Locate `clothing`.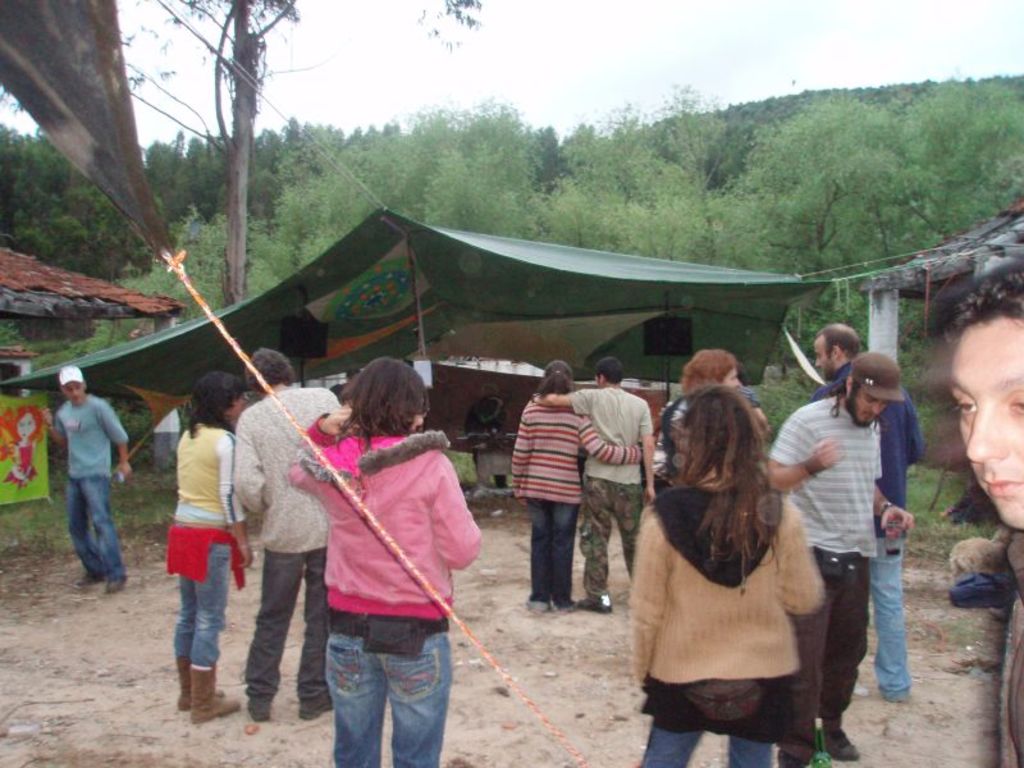
Bounding box: [x1=947, y1=530, x2=1023, y2=767].
